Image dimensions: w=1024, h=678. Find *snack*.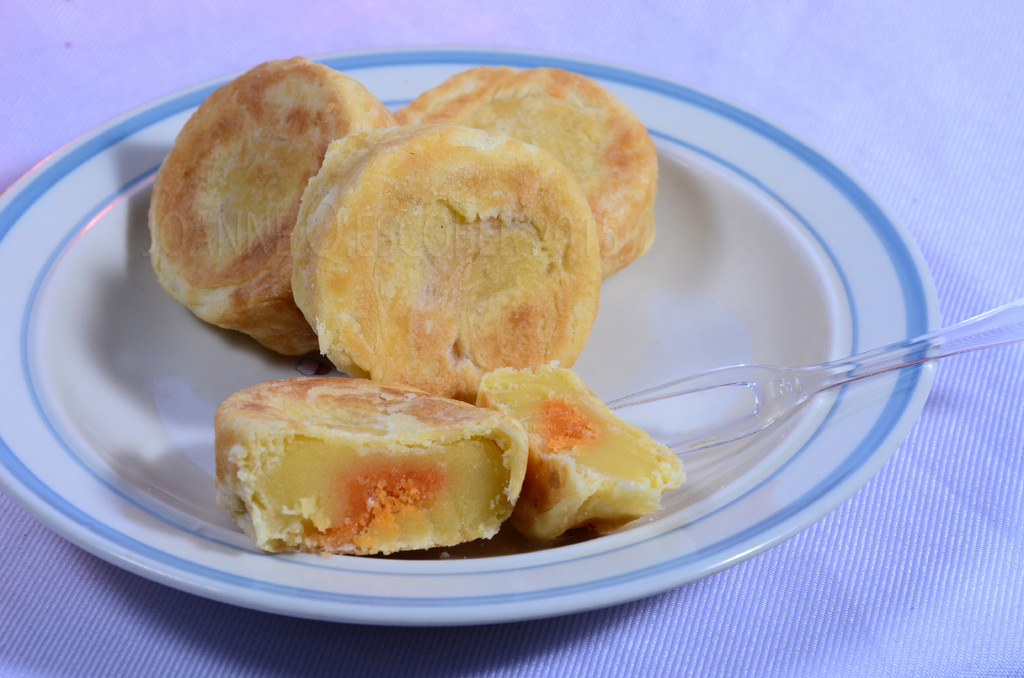
region(148, 47, 392, 359).
